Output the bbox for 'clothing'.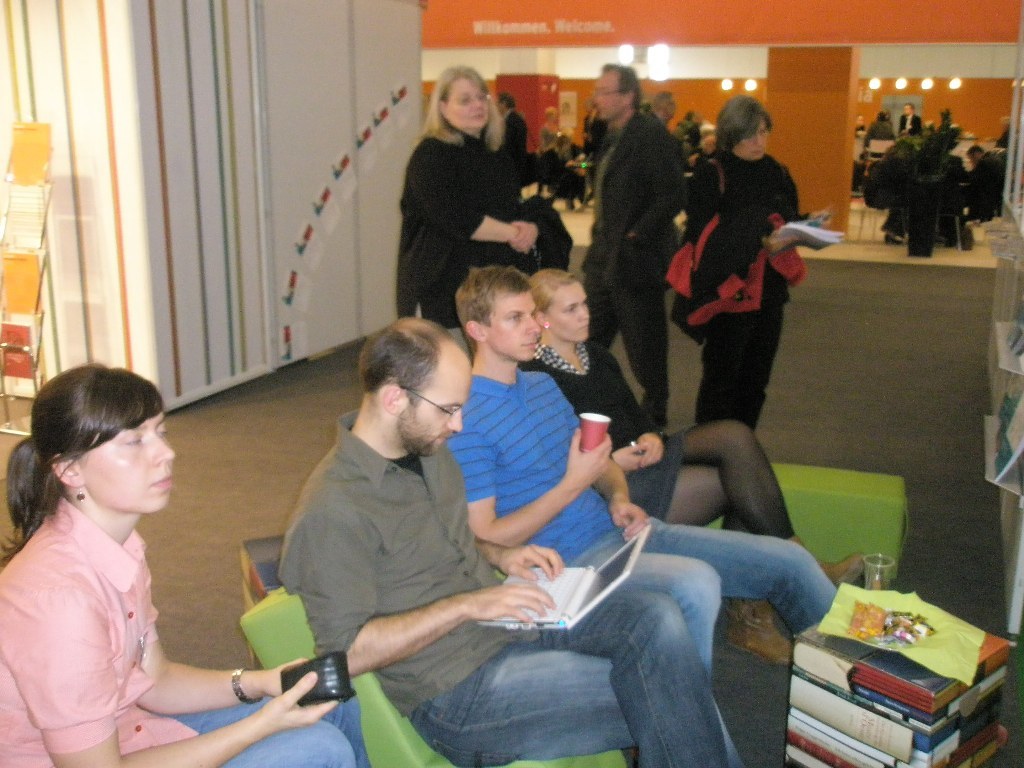
[396,128,527,323].
